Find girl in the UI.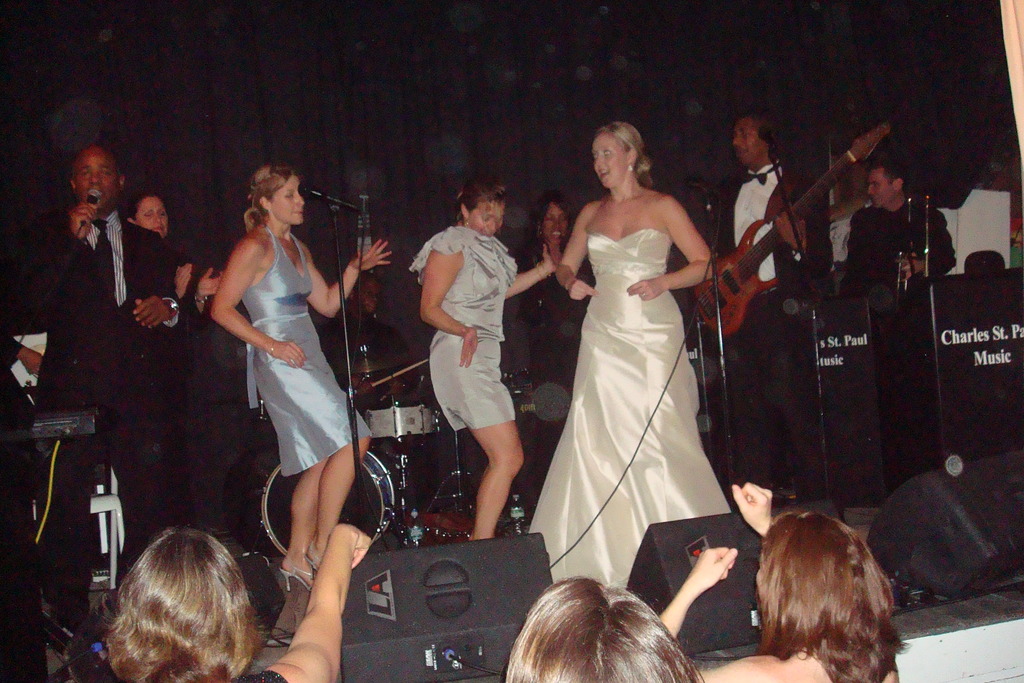
UI element at 213, 165, 396, 589.
